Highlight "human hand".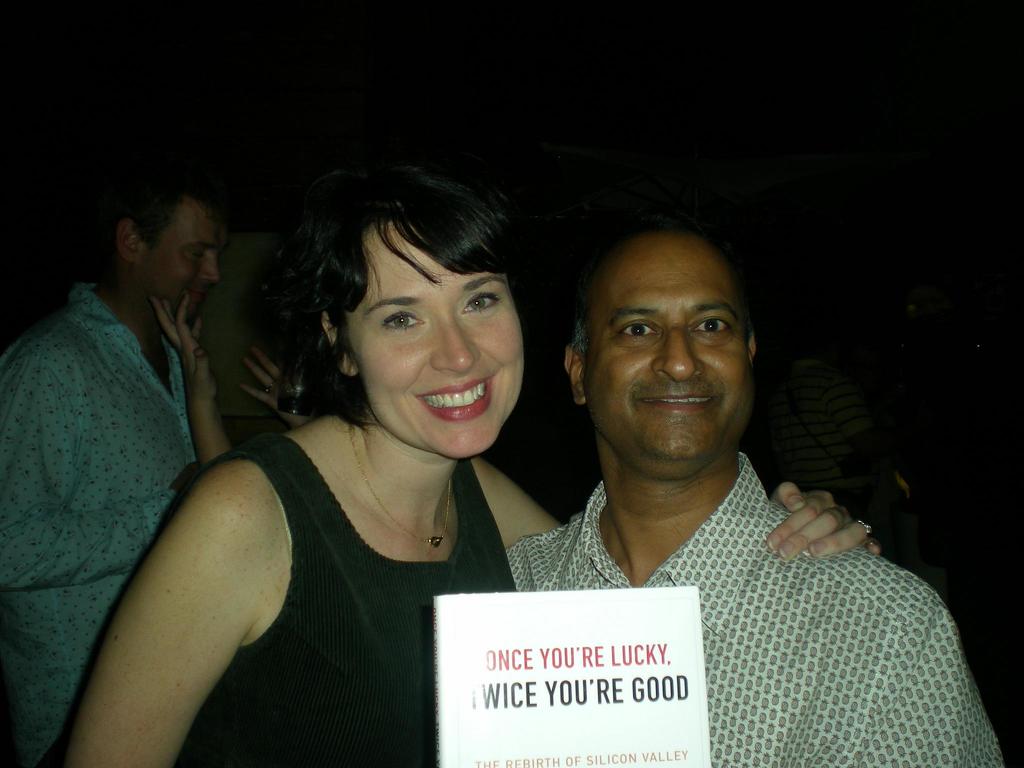
Highlighted region: bbox(235, 342, 319, 430).
